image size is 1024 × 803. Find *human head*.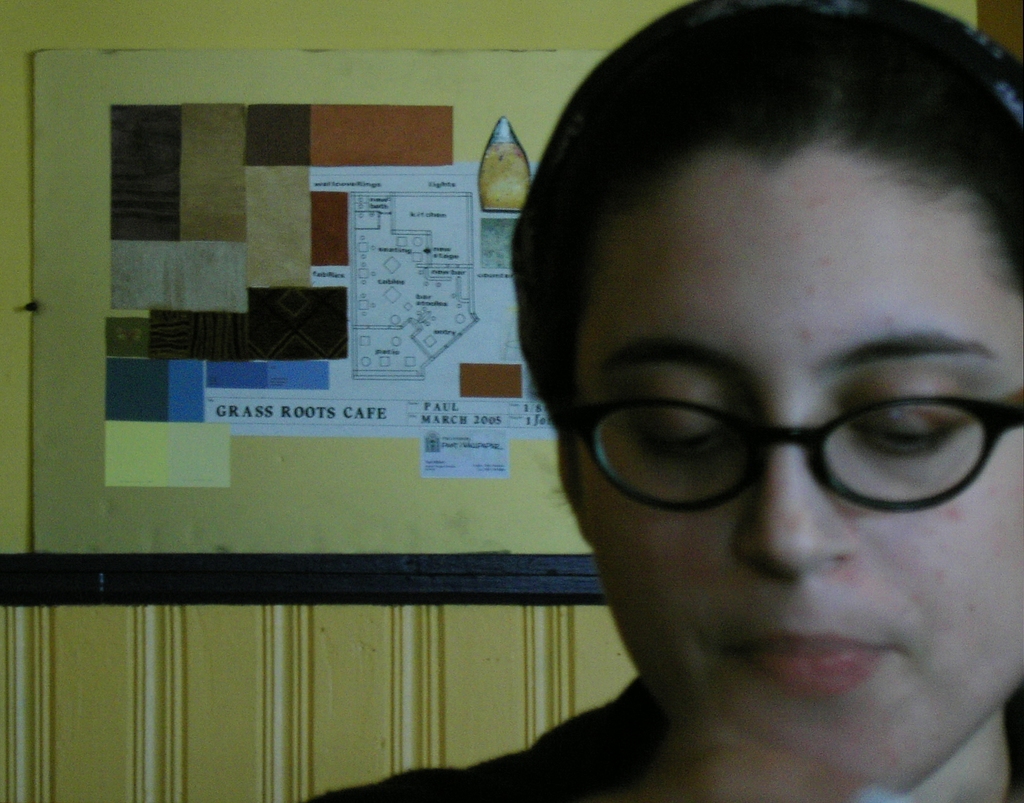
[556, 95, 1003, 727].
